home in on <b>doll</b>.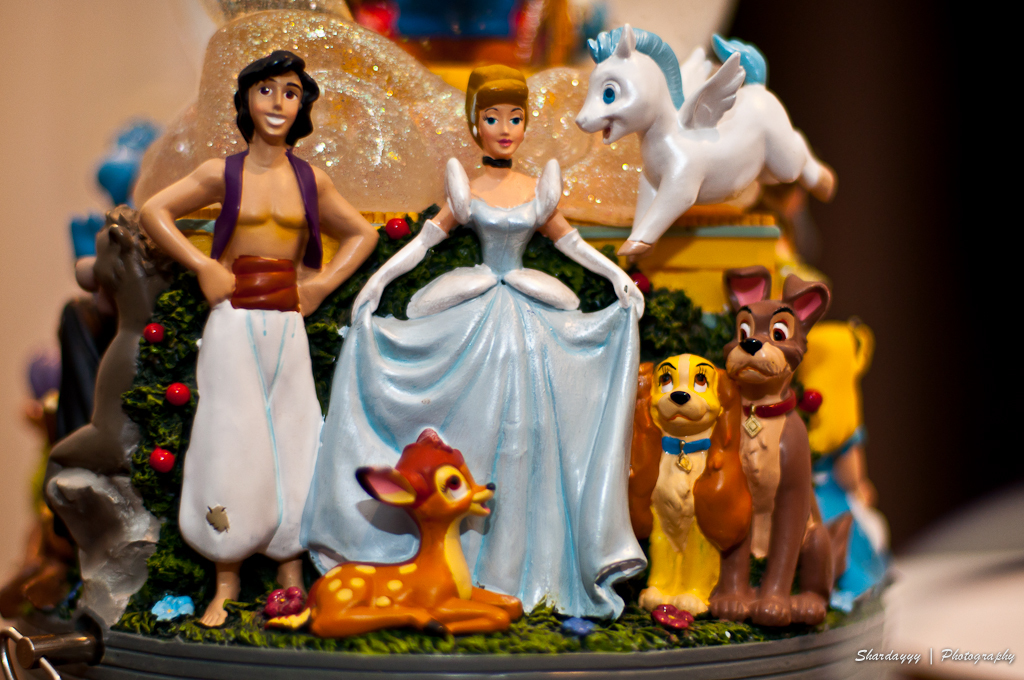
Homed in at l=87, t=51, r=436, b=610.
